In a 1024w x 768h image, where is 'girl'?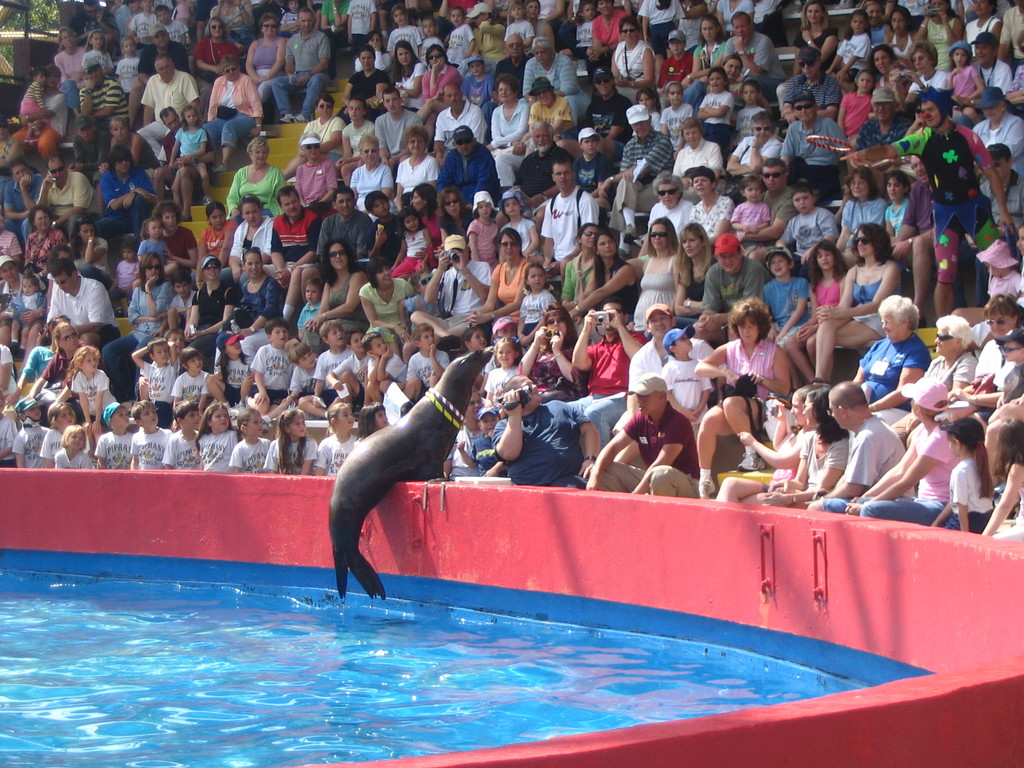
{"x1": 928, "y1": 418, "x2": 995, "y2": 531}.
